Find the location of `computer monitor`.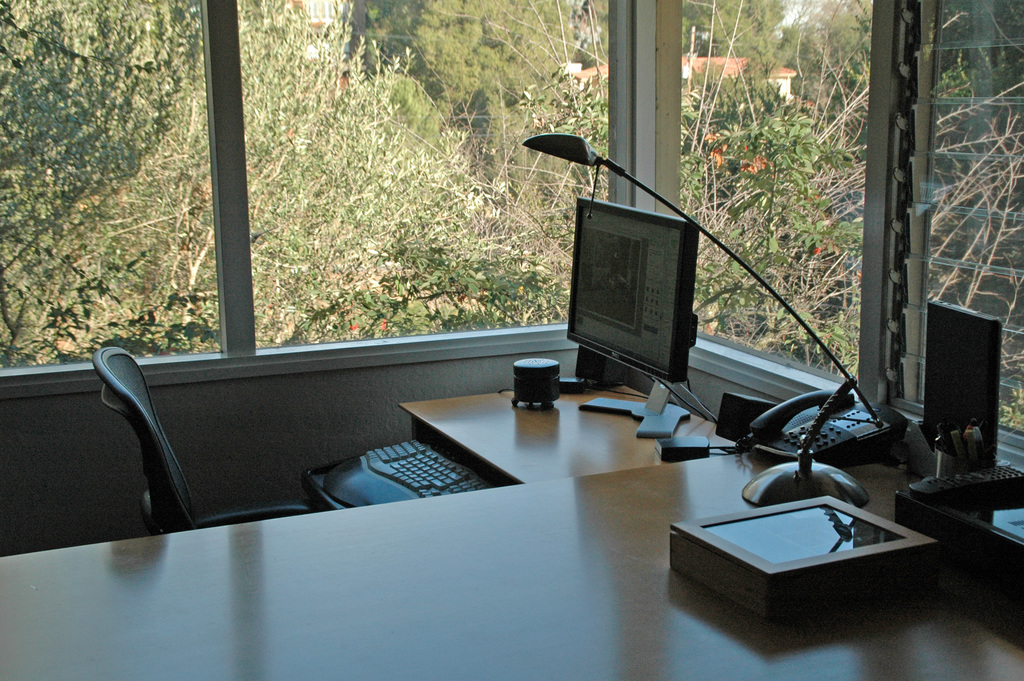
Location: x1=564, y1=199, x2=701, y2=439.
